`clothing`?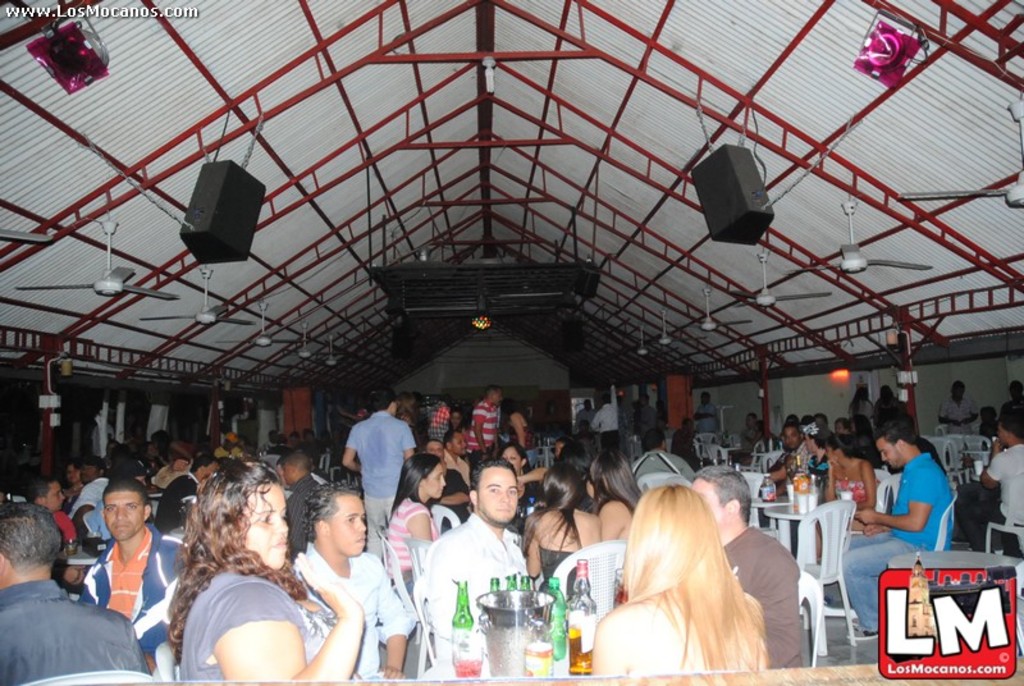
{"left": 785, "top": 443, "right": 810, "bottom": 477}
